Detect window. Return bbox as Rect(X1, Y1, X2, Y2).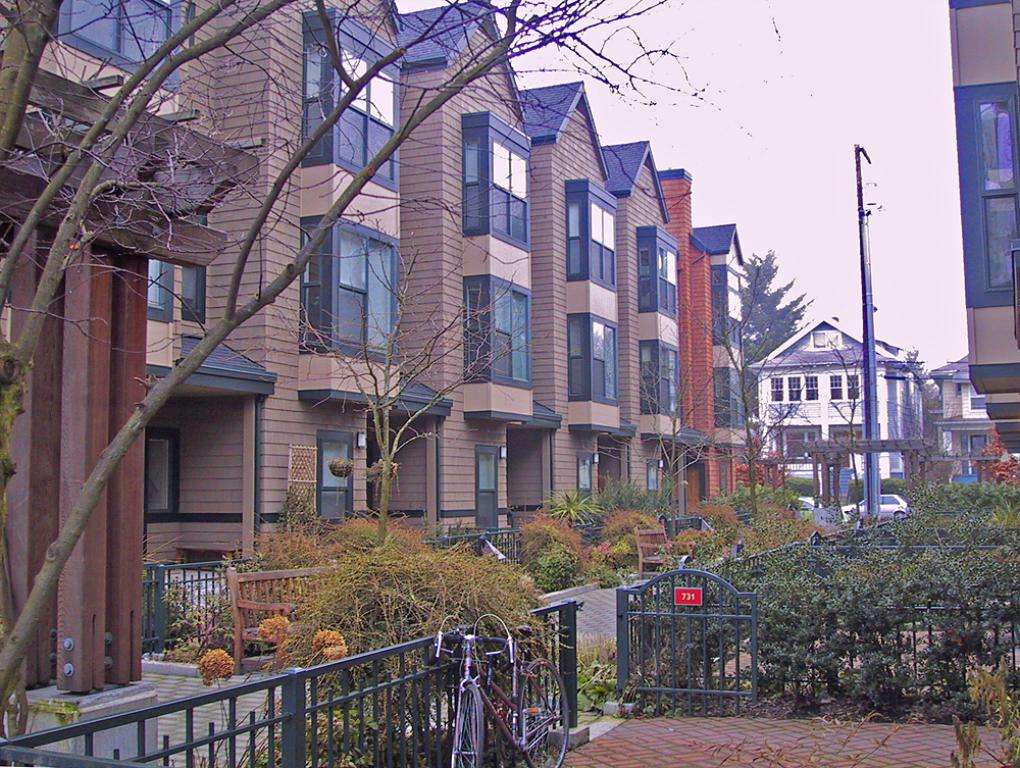
Rect(313, 227, 381, 346).
